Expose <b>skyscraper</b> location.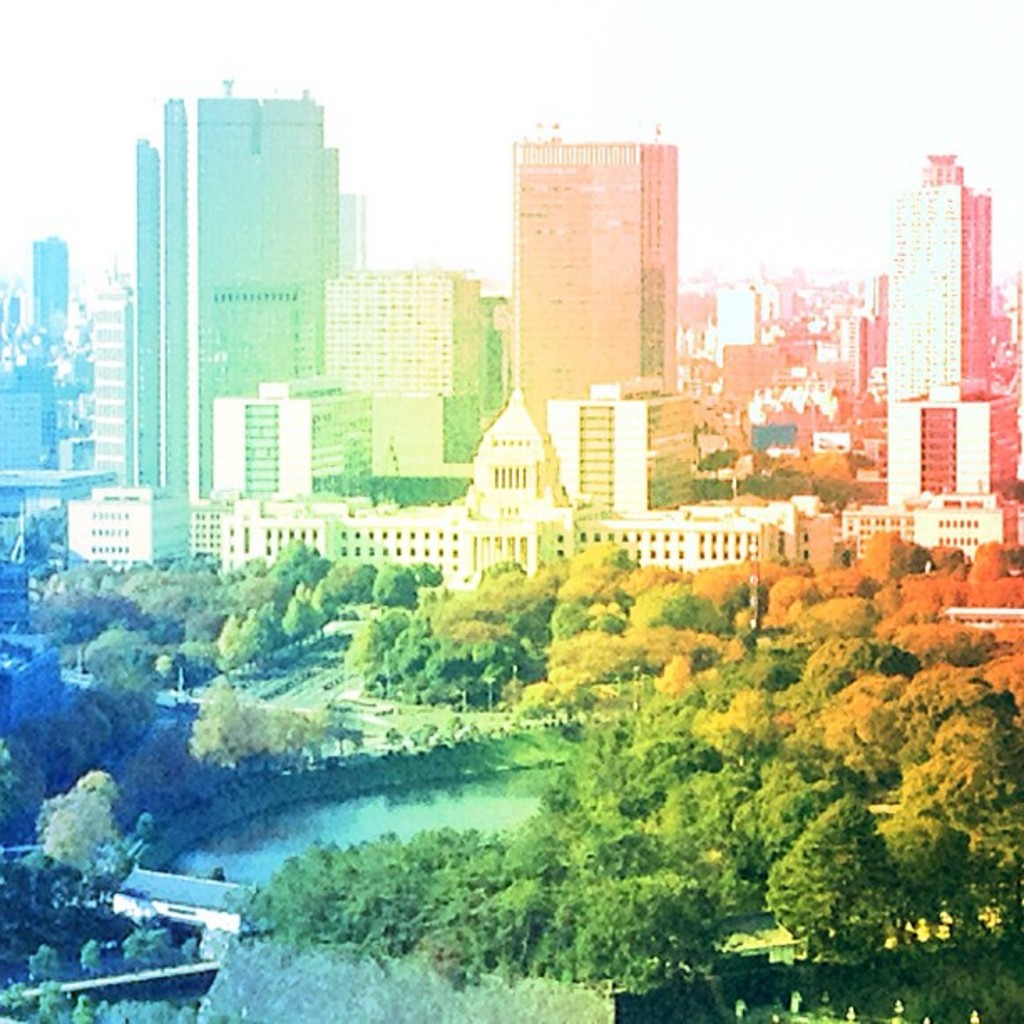
Exposed at locate(477, 119, 711, 433).
